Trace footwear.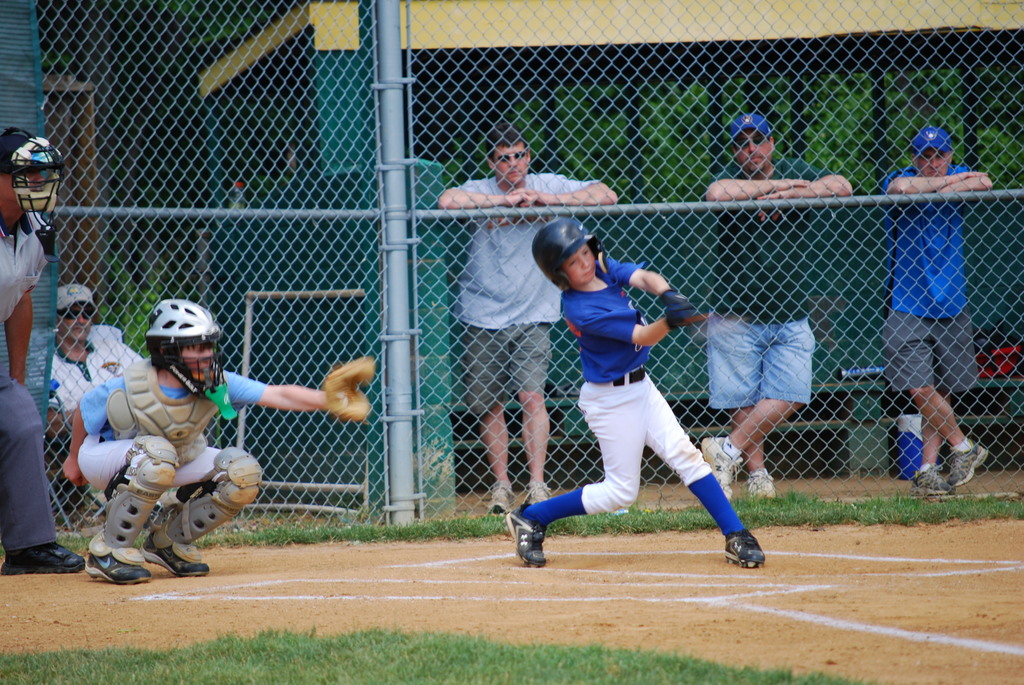
Traced to locate(1, 542, 88, 577).
